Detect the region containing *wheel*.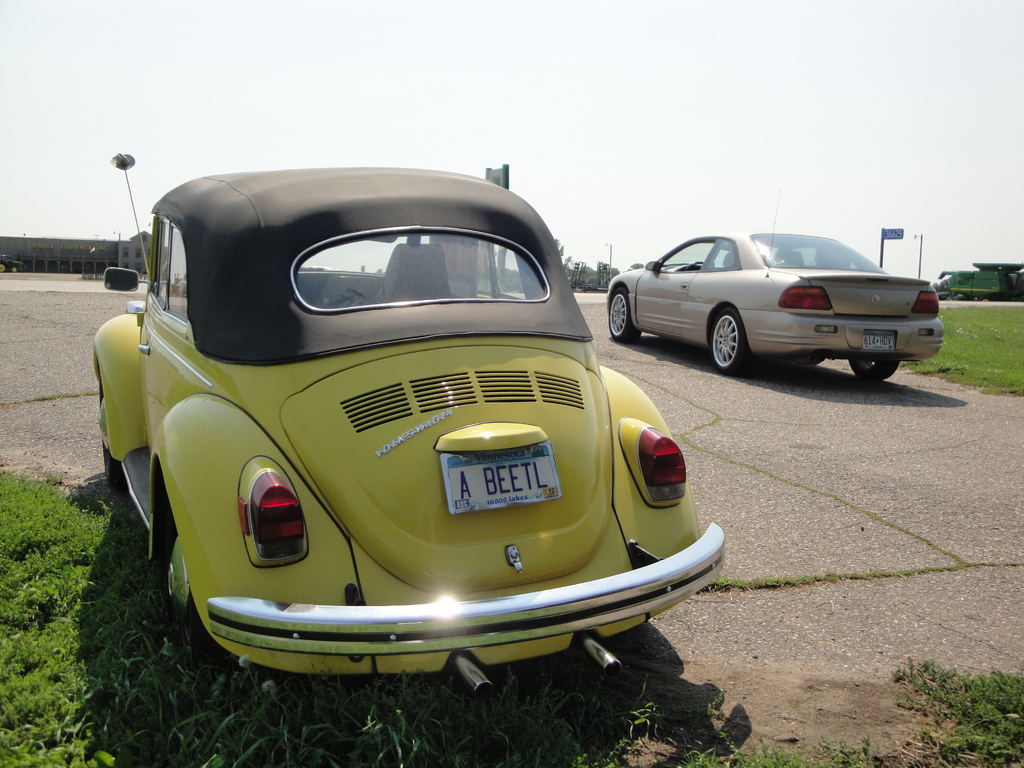
region(846, 360, 898, 381).
